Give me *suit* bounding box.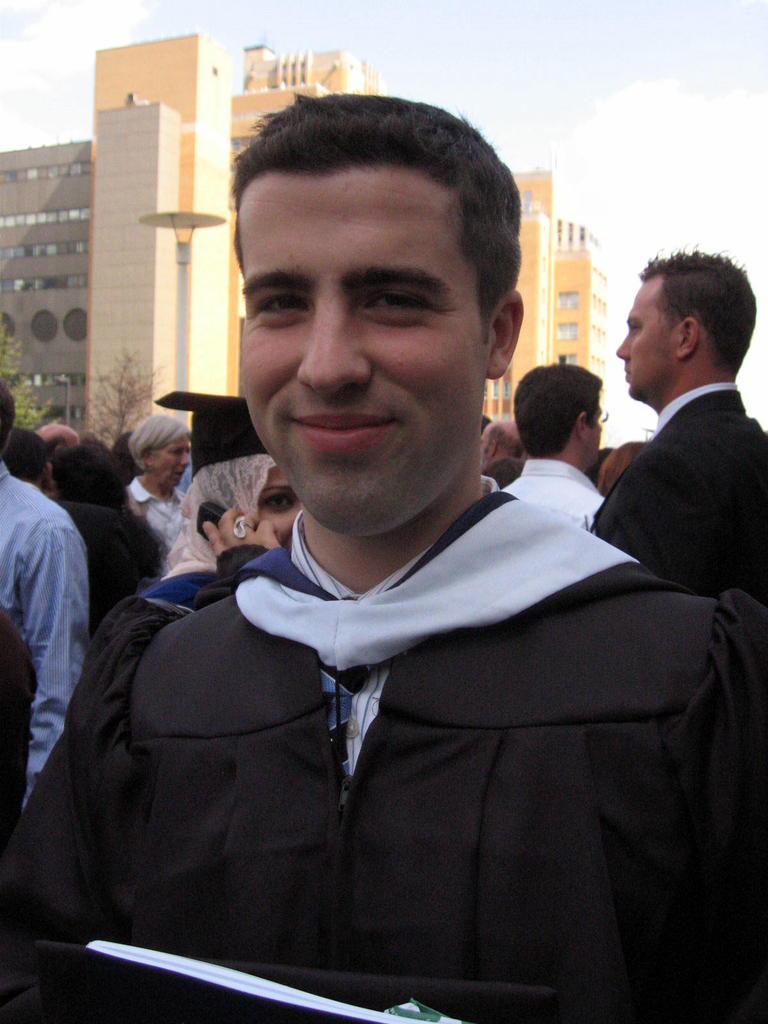
{"x1": 591, "y1": 393, "x2": 767, "y2": 591}.
